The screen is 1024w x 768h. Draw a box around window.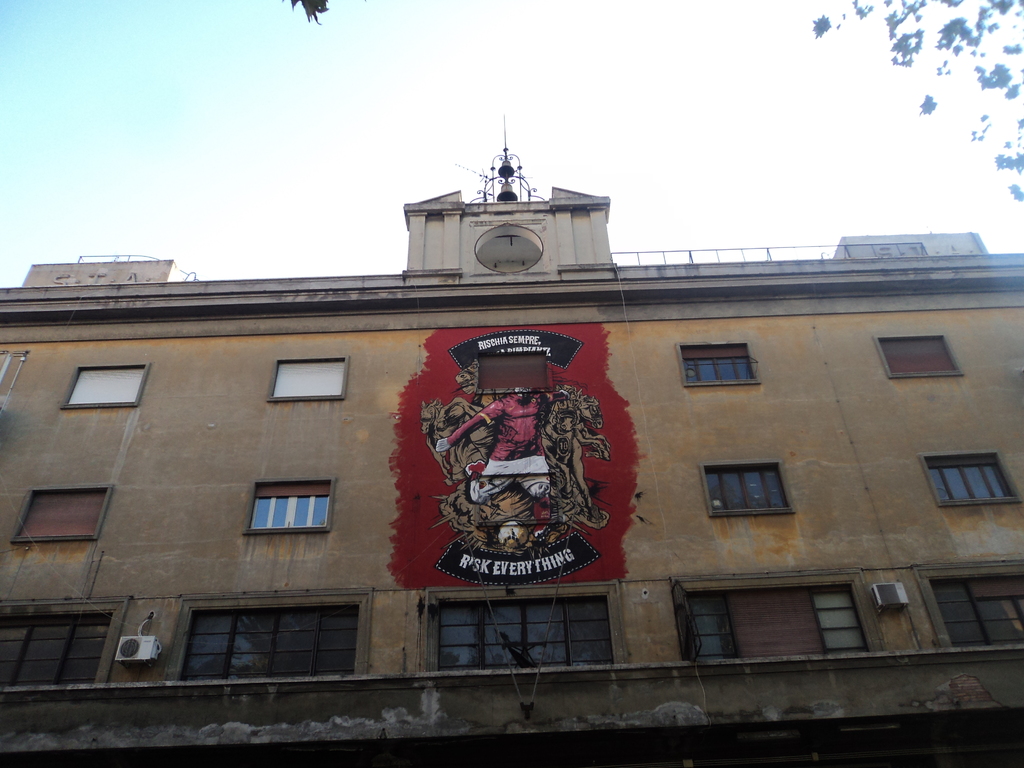
{"left": 922, "top": 444, "right": 1017, "bottom": 526}.
